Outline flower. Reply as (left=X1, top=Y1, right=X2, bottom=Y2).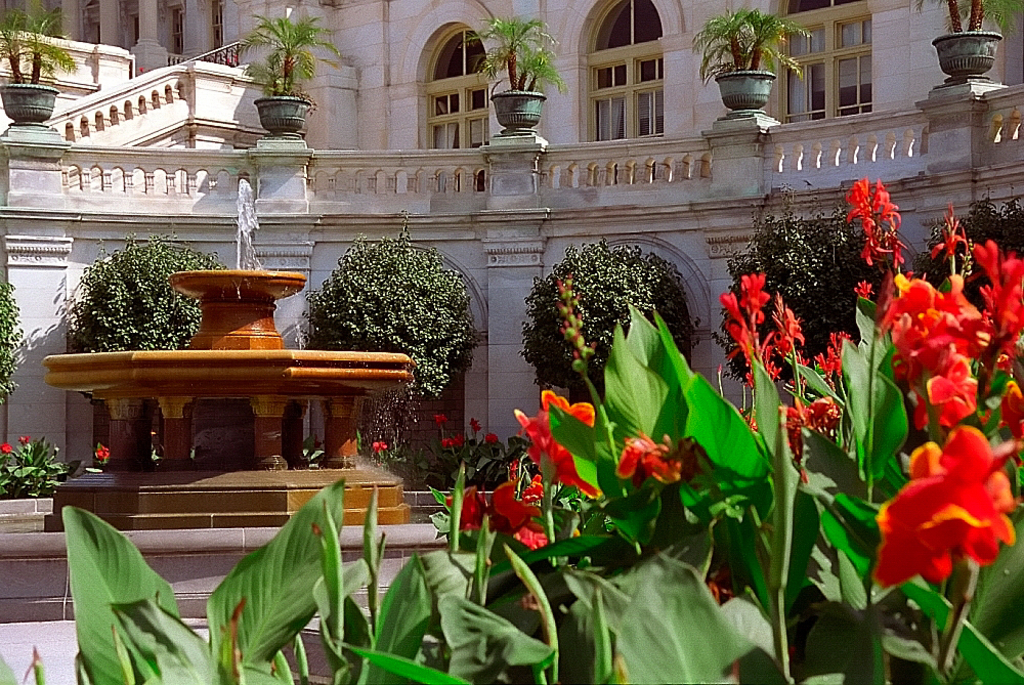
(left=442, top=436, right=467, bottom=451).
